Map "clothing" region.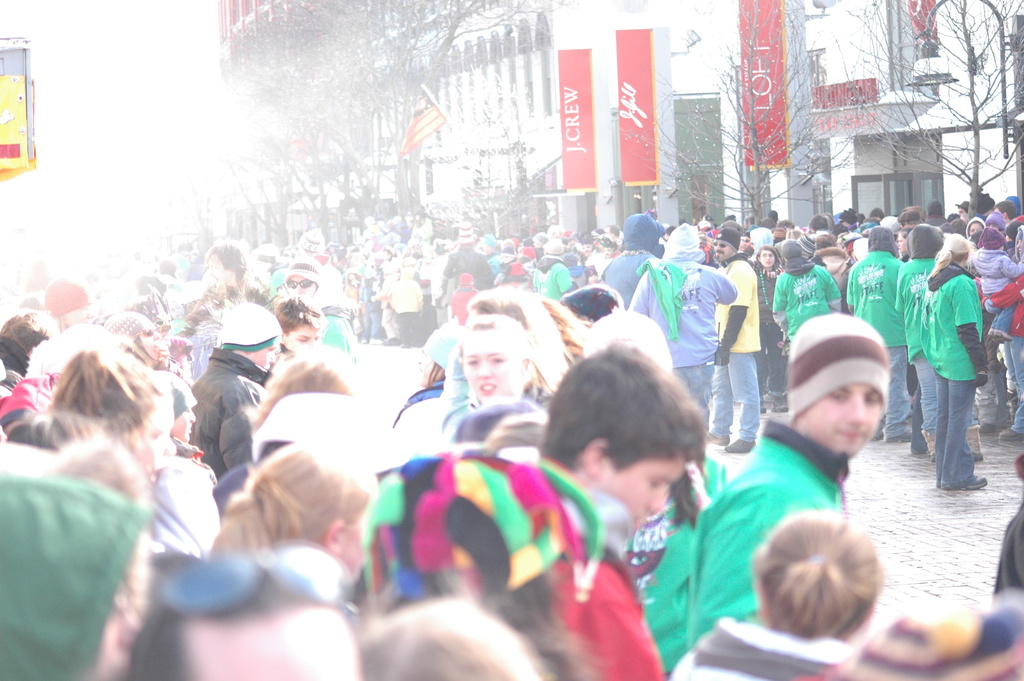
Mapped to 631, 260, 733, 413.
